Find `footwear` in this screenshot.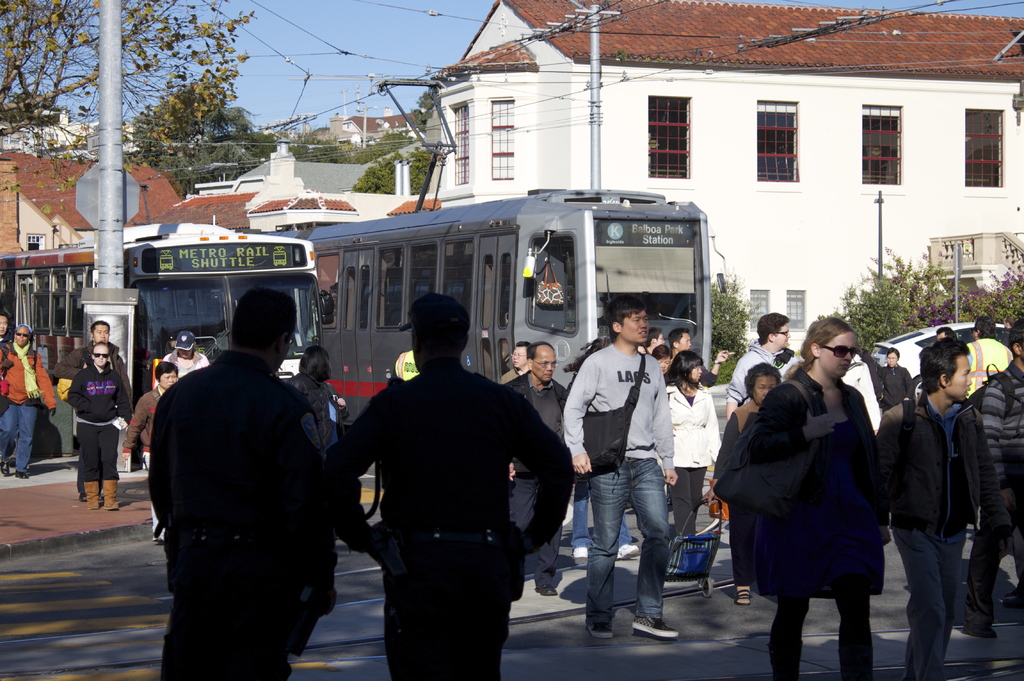
The bounding box for `footwear` is left=632, top=613, right=677, bottom=636.
